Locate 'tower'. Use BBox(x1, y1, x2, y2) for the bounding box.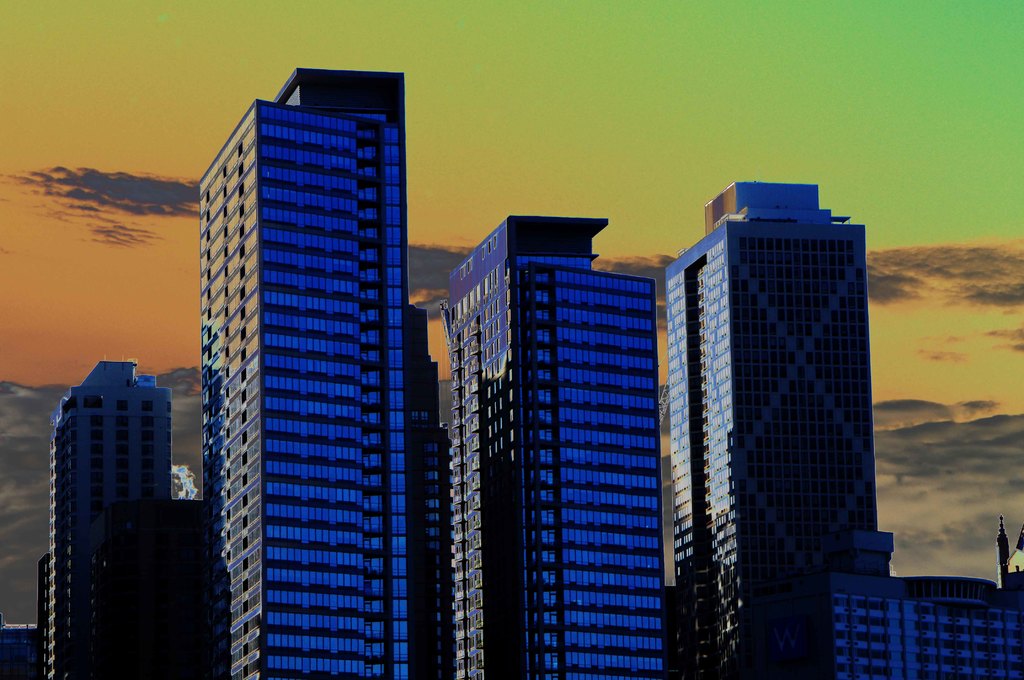
BBox(266, 59, 412, 665).
